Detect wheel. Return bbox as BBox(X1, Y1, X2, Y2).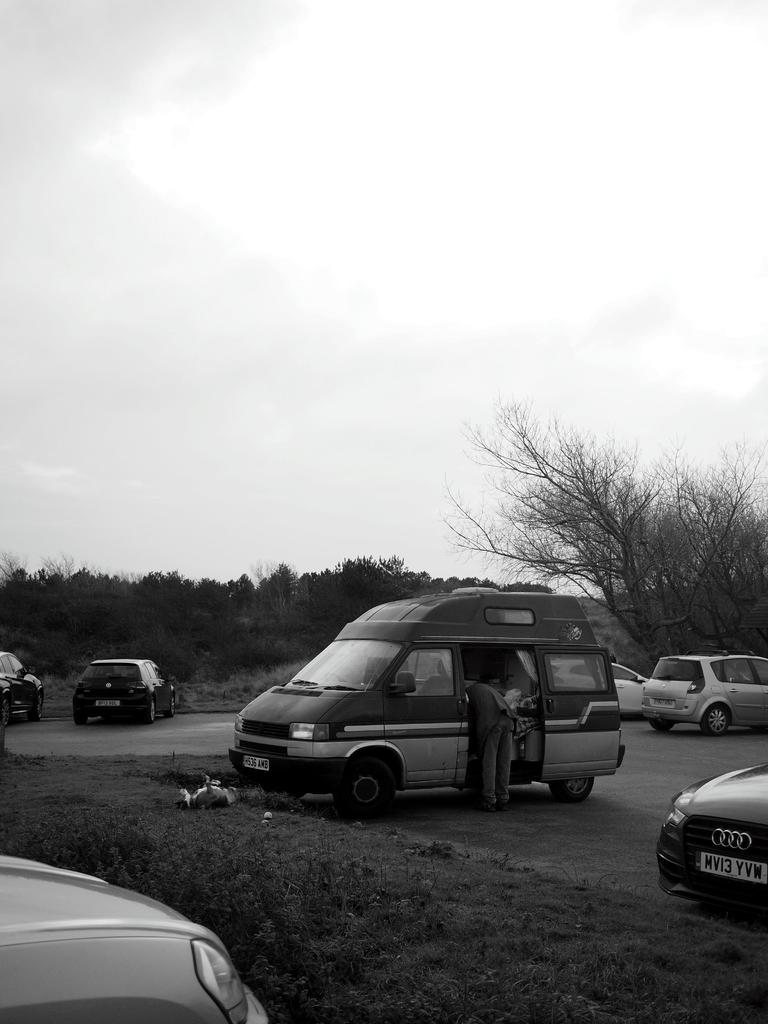
BBox(261, 786, 307, 798).
